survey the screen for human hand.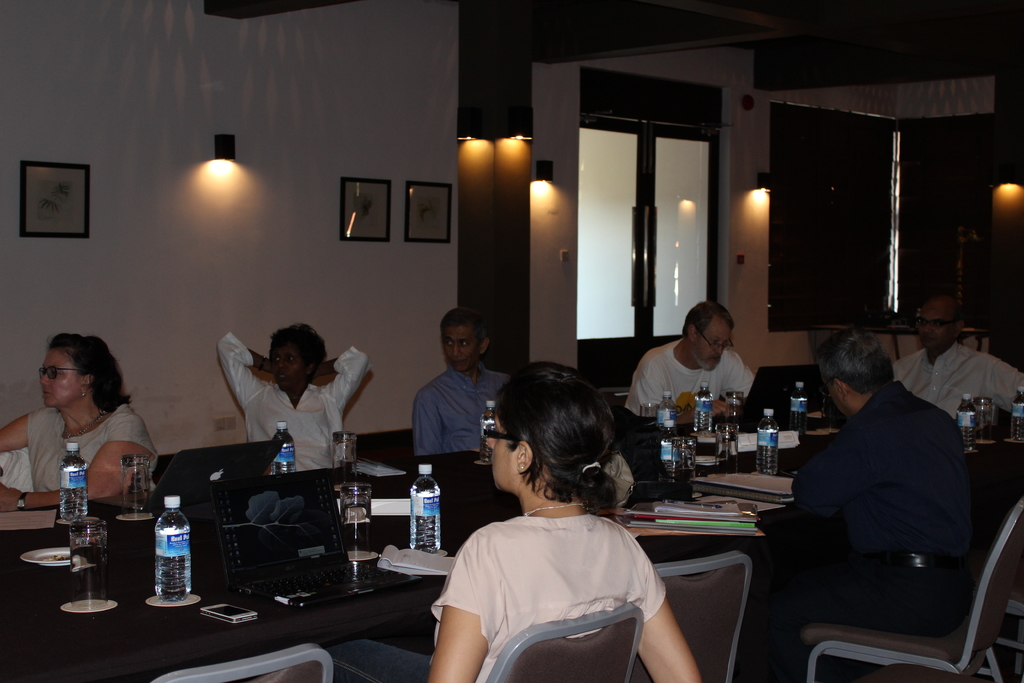
Survey found: (0,478,22,513).
